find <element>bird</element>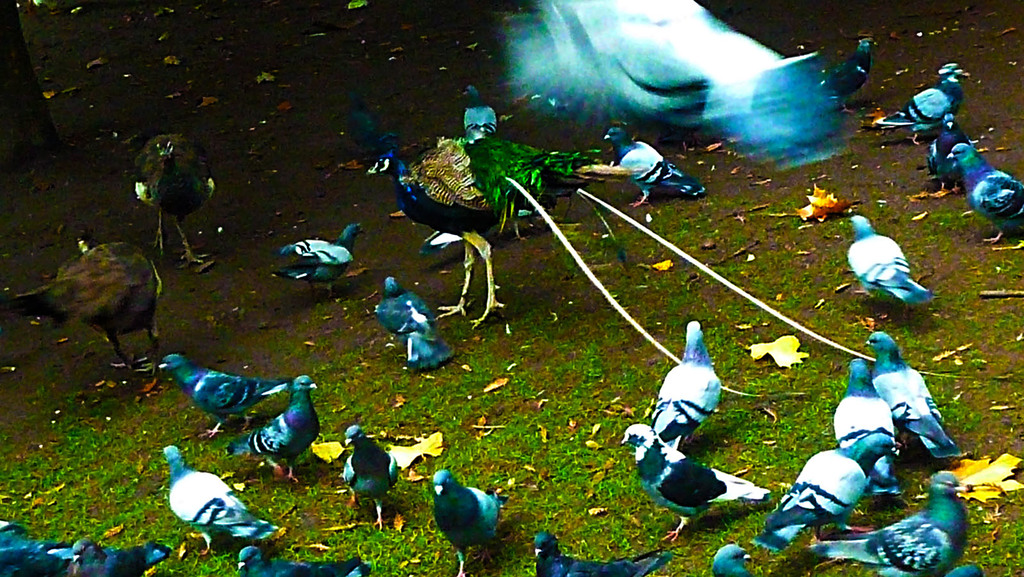
left=621, top=424, right=773, bottom=543
